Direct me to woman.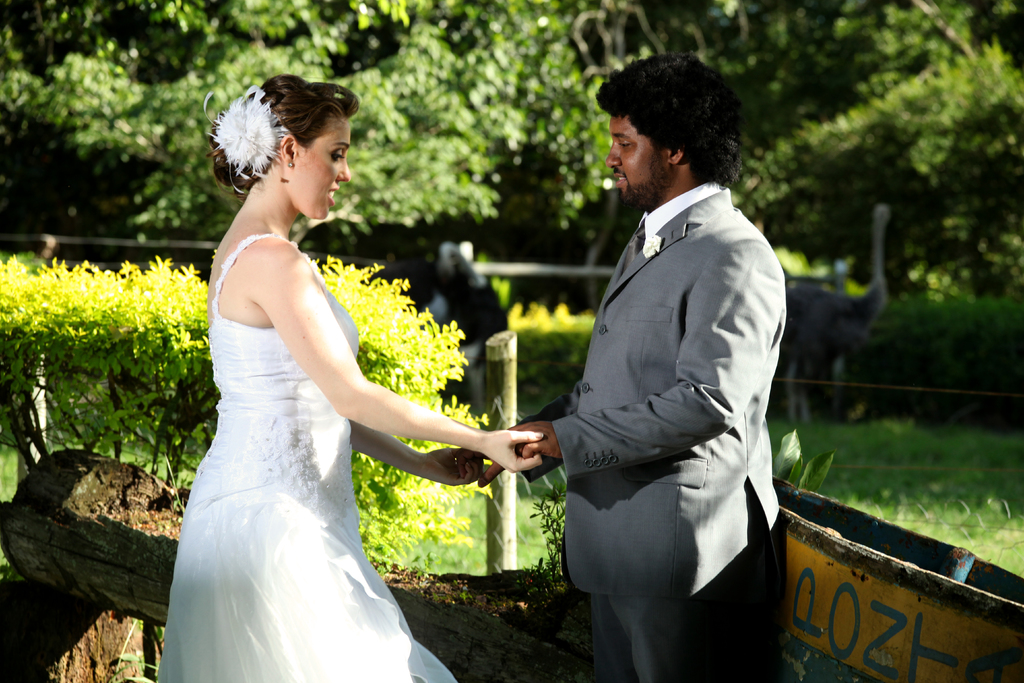
Direction: BBox(154, 69, 544, 682).
